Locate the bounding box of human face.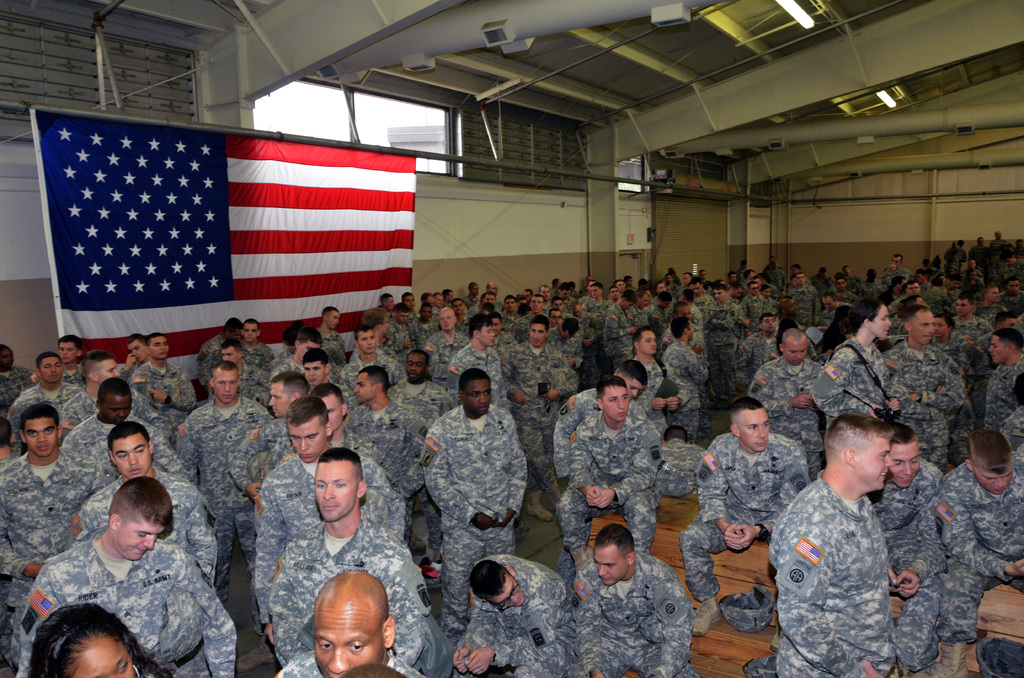
Bounding box: 657,284,668,292.
